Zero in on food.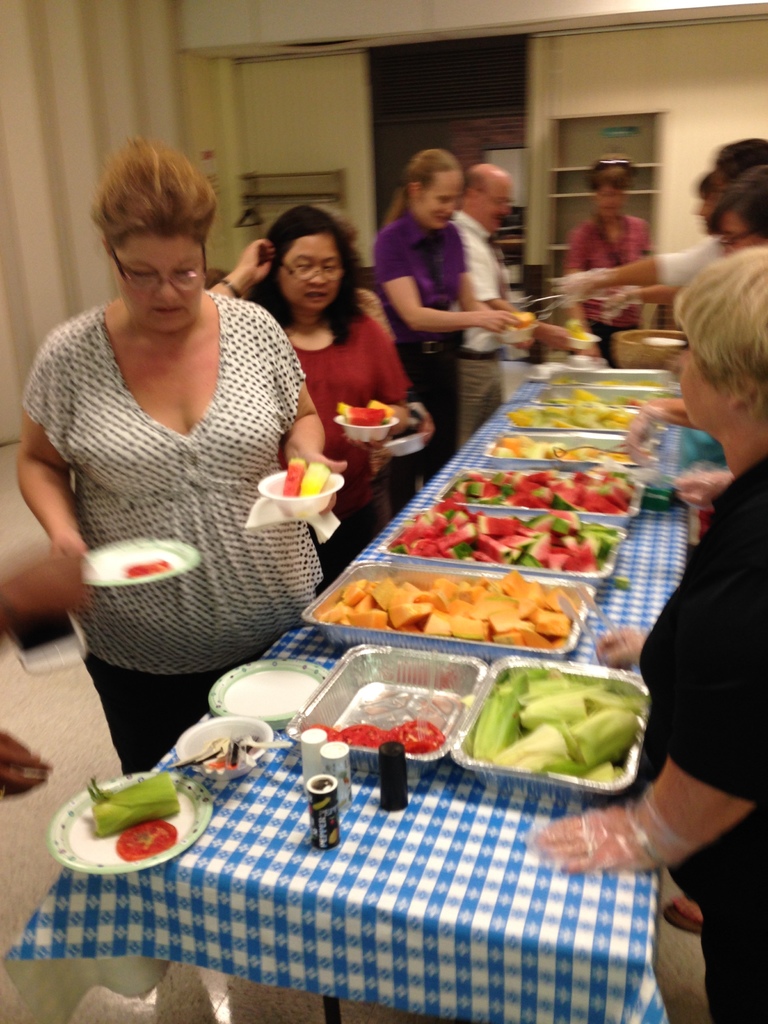
Zeroed in: bbox=[565, 317, 591, 341].
